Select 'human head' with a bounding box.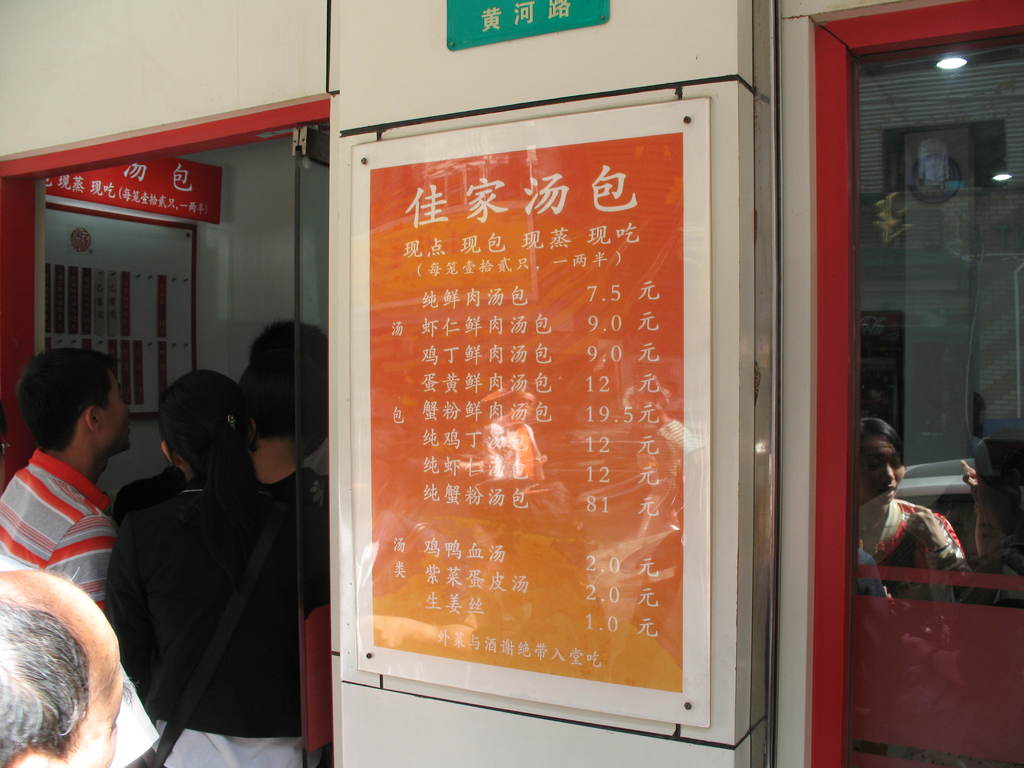
248,316,330,461.
